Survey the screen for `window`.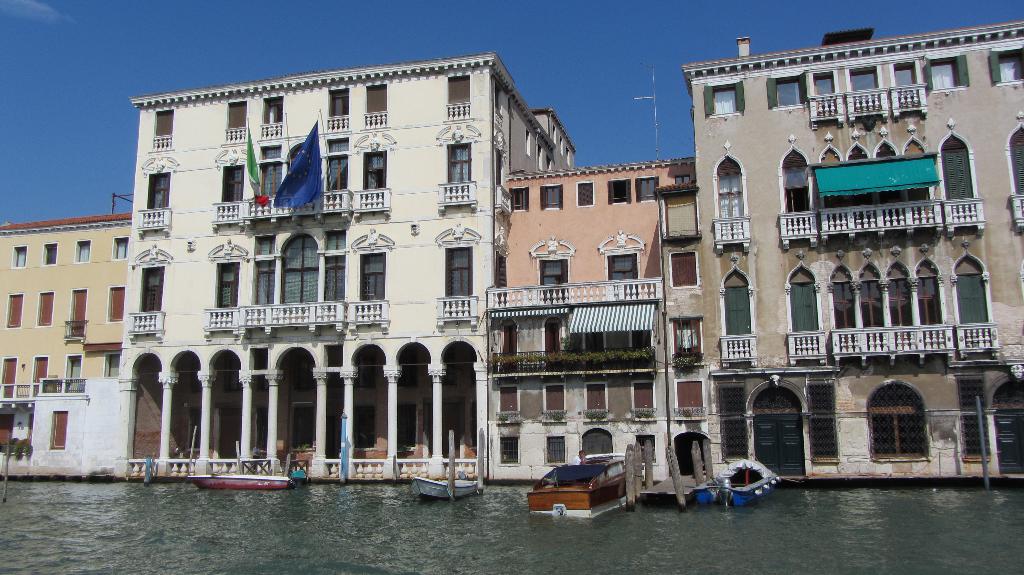
Survey found: detection(870, 383, 933, 461).
